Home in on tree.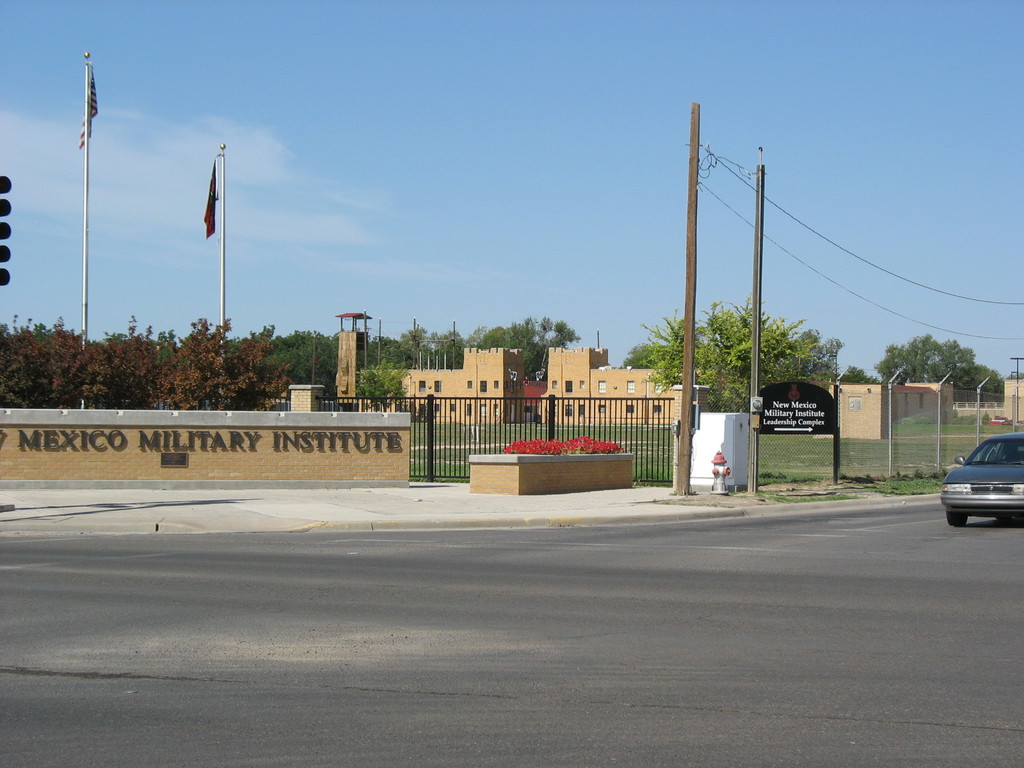
Homed in at crop(355, 358, 402, 410).
